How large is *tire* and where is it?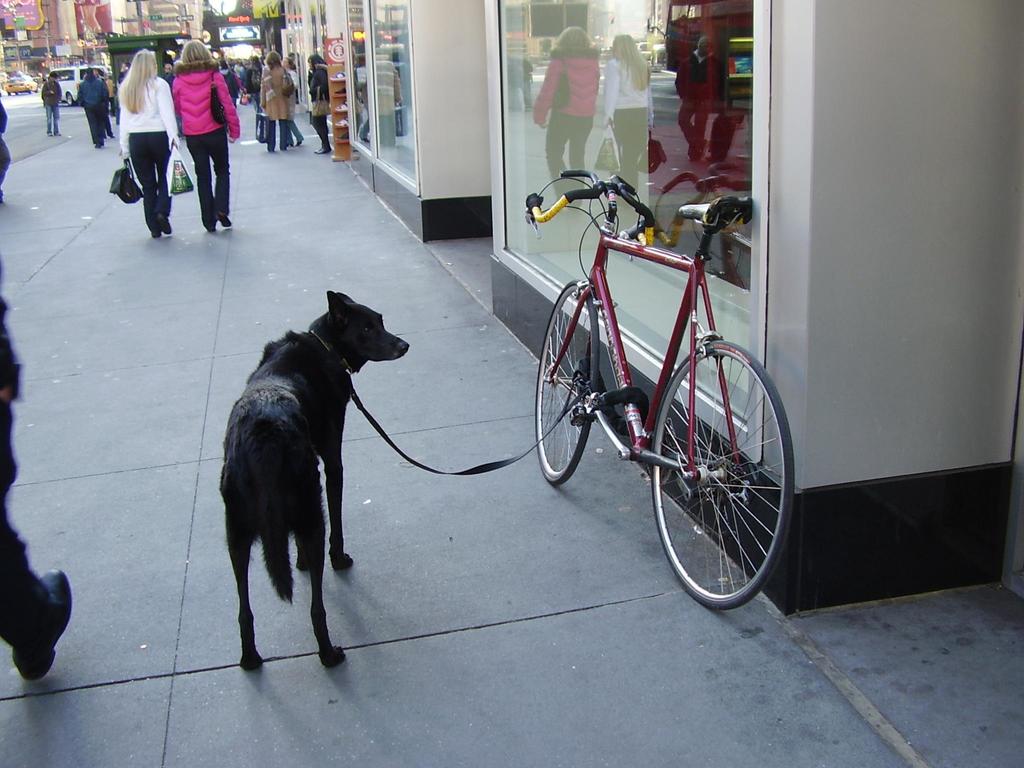
Bounding box: box(650, 333, 796, 614).
